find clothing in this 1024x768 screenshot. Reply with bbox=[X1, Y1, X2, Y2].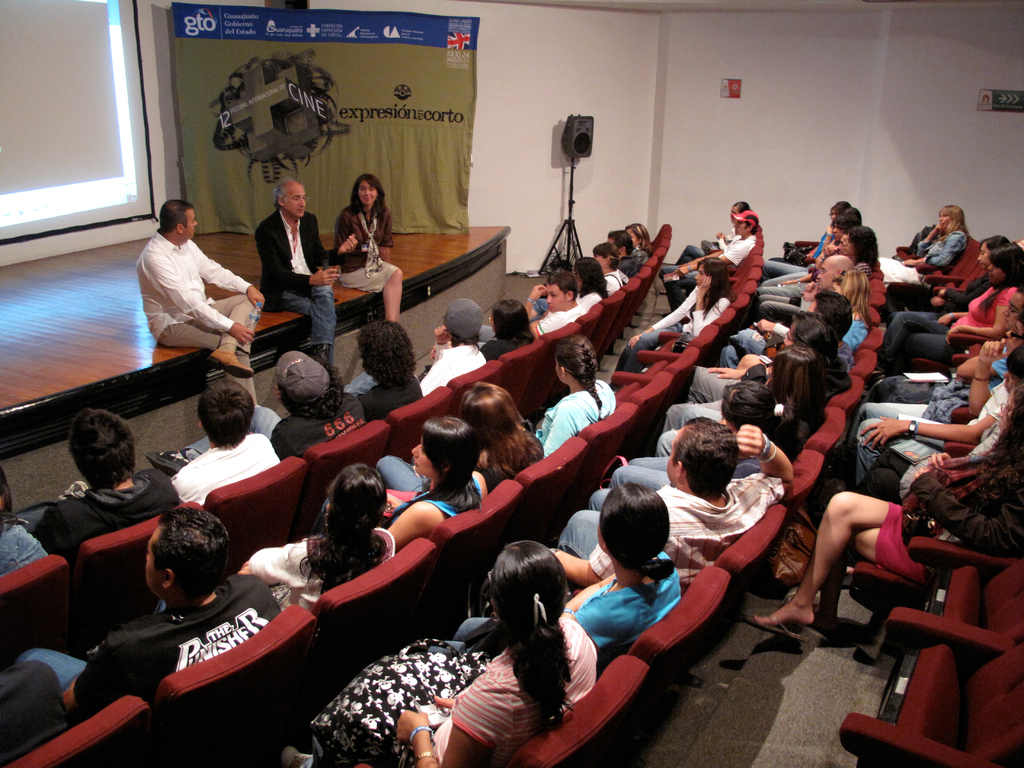
bbox=[600, 262, 630, 294].
